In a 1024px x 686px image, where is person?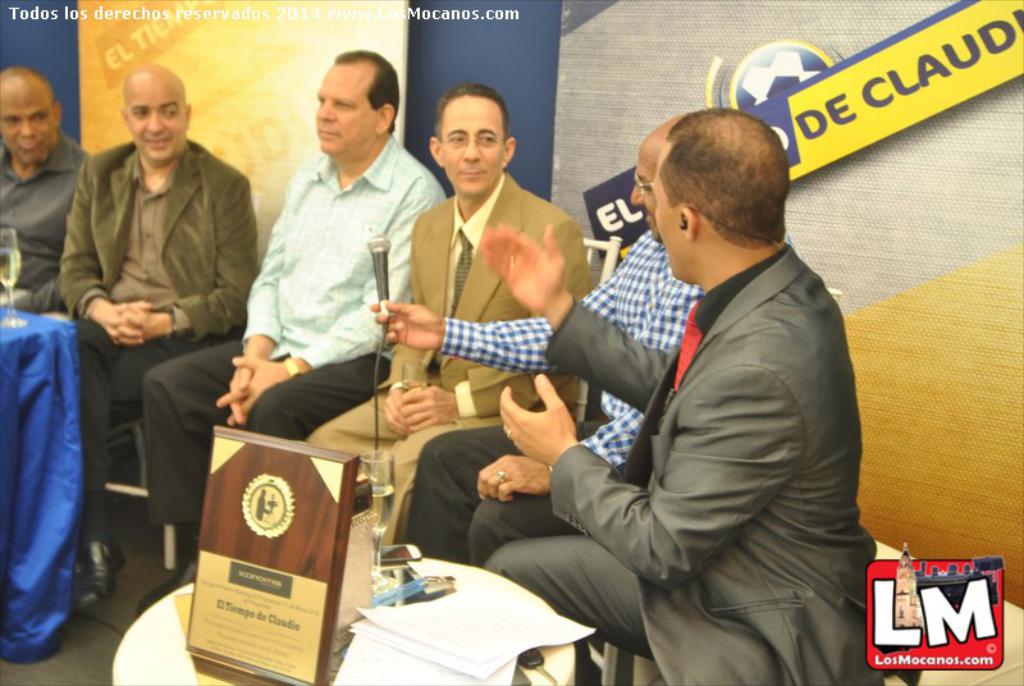
bbox=[128, 44, 458, 619].
